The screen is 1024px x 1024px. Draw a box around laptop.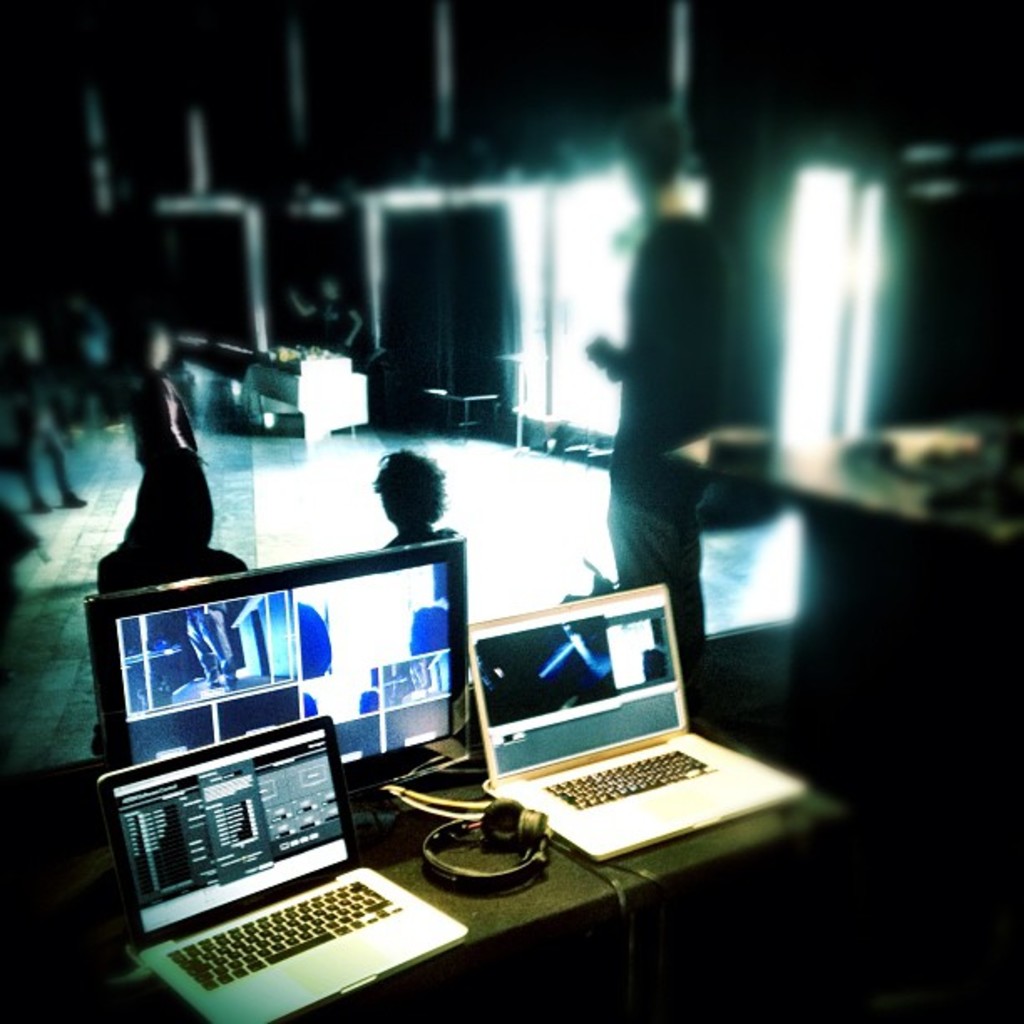
Rect(452, 574, 788, 885).
